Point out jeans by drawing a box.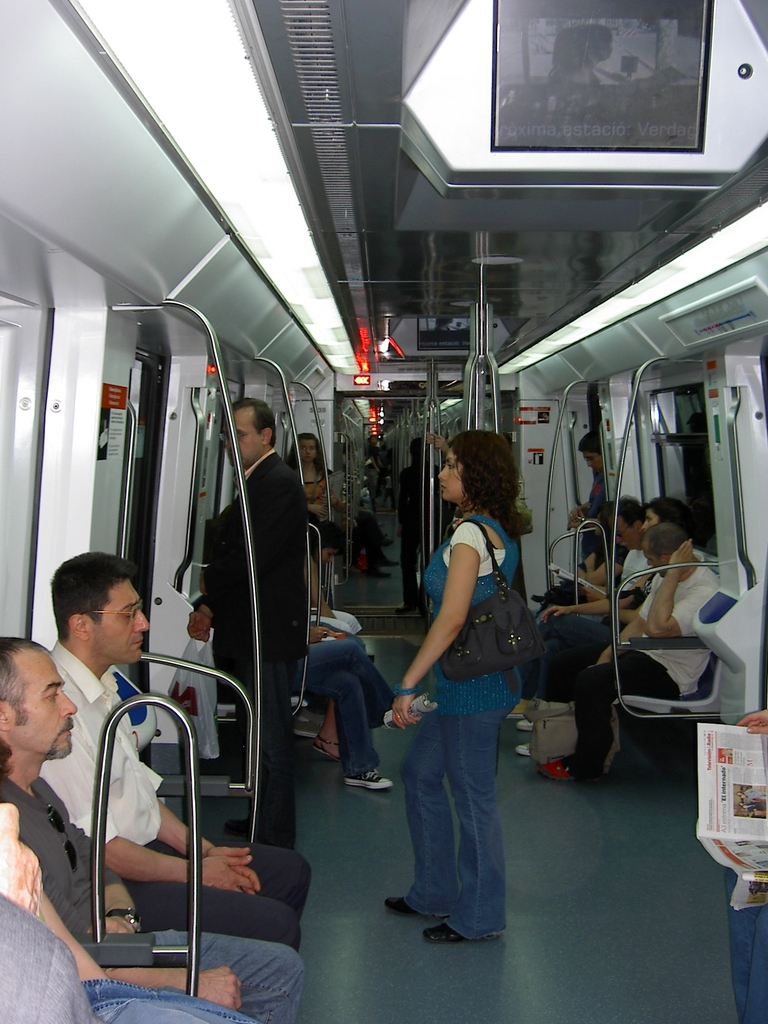
(x1=379, y1=485, x2=391, y2=511).
